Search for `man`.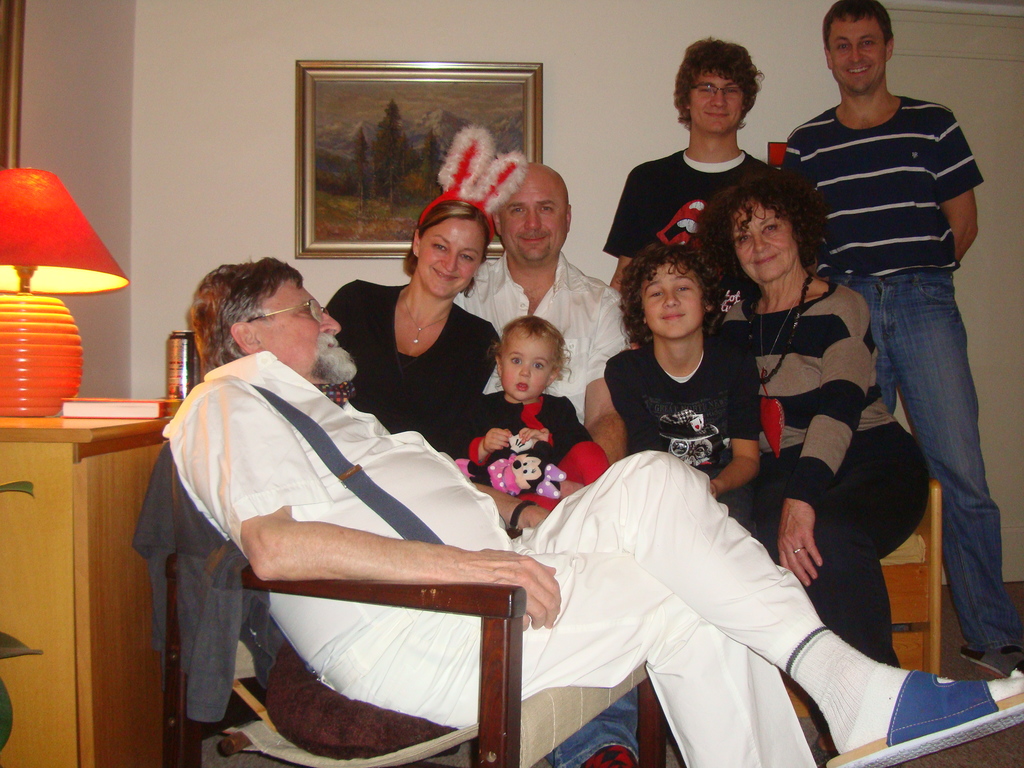
Found at 784,21,1004,660.
